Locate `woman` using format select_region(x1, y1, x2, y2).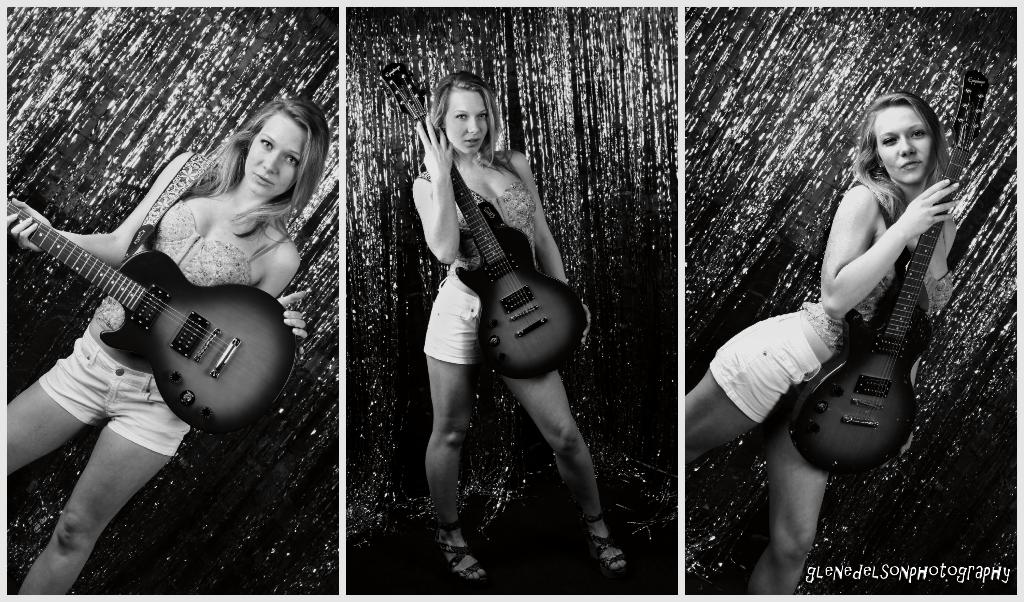
select_region(685, 96, 965, 594).
